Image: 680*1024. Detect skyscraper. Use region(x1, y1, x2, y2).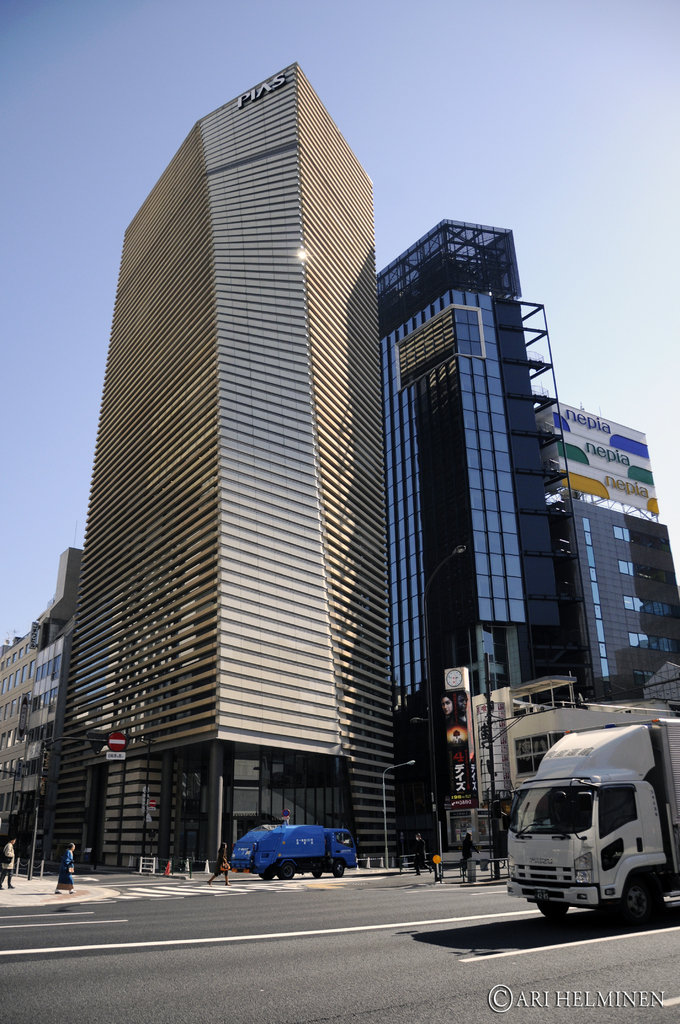
region(388, 214, 603, 869).
